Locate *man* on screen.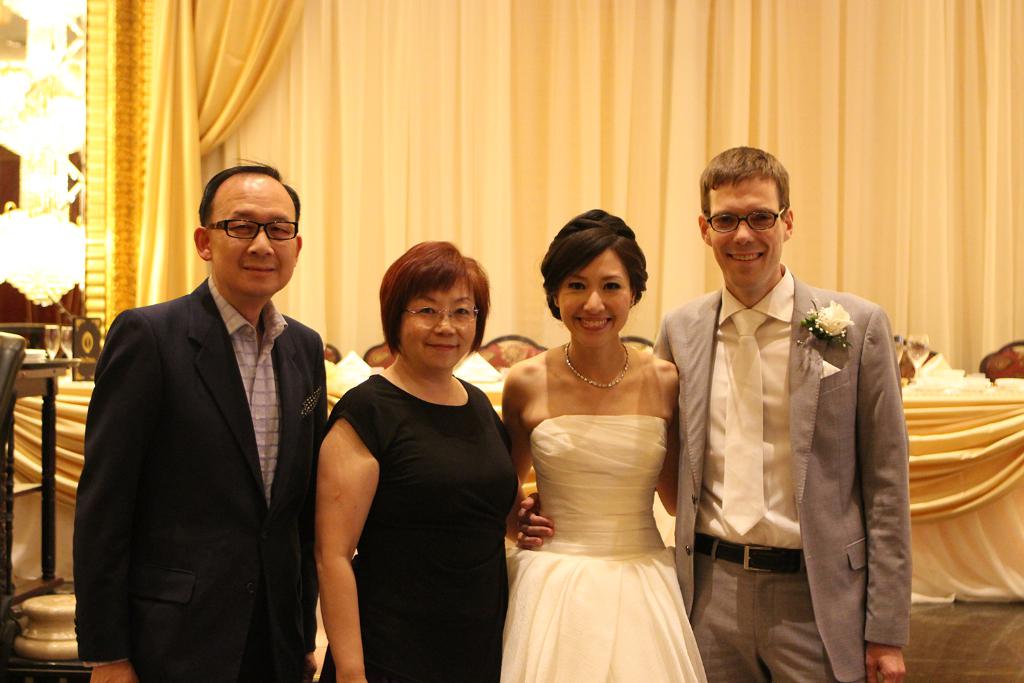
On screen at [x1=74, y1=148, x2=342, y2=674].
